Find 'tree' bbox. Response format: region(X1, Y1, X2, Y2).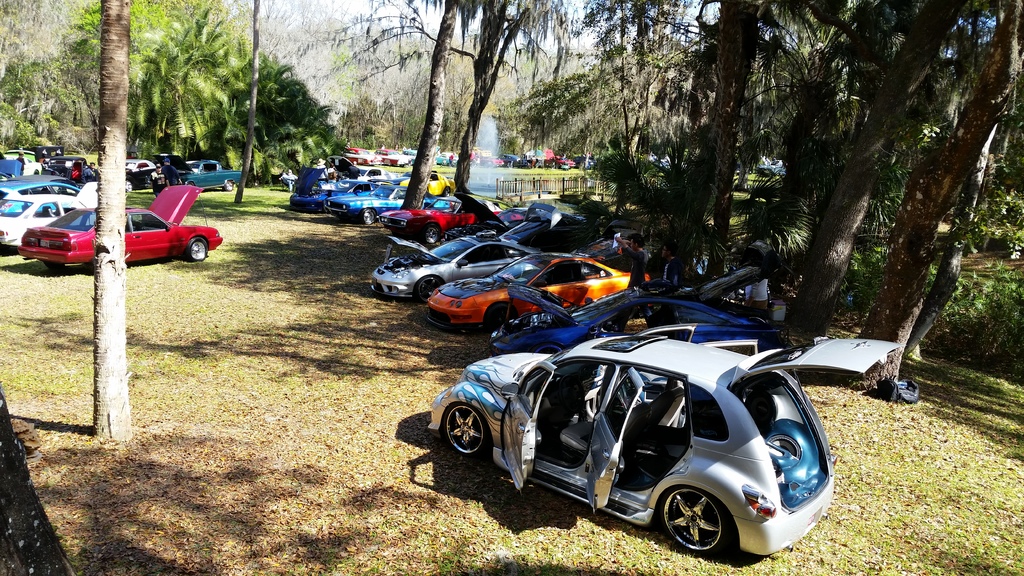
region(396, 0, 454, 205).
